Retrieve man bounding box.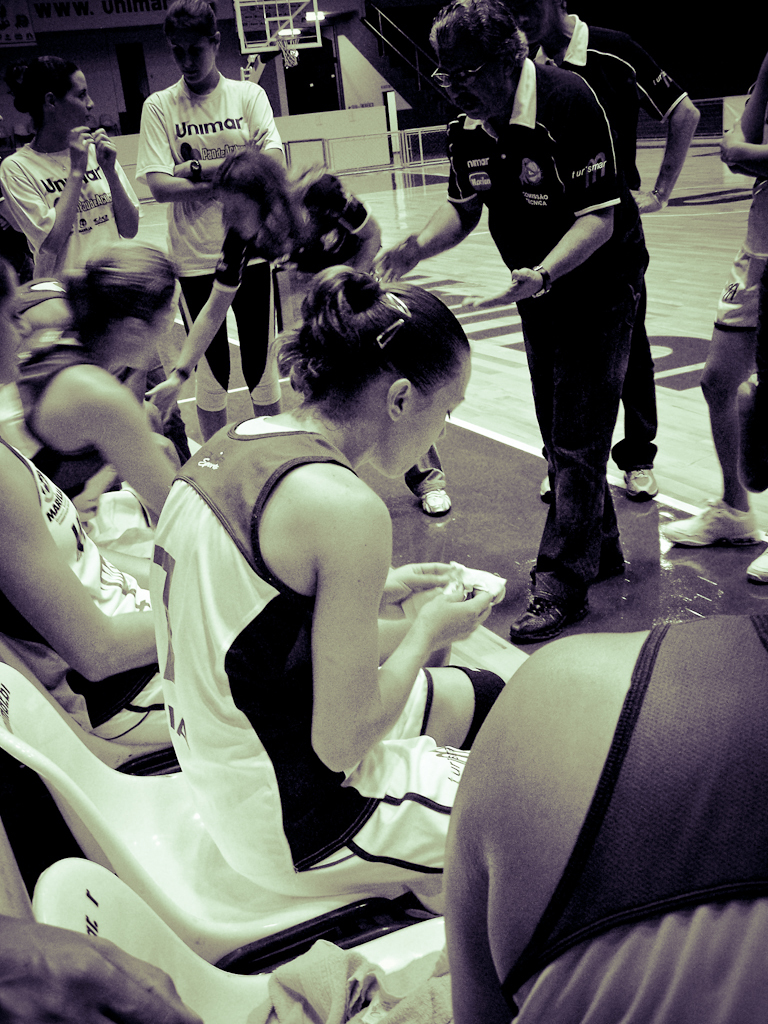
Bounding box: <region>371, 0, 653, 640</region>.
